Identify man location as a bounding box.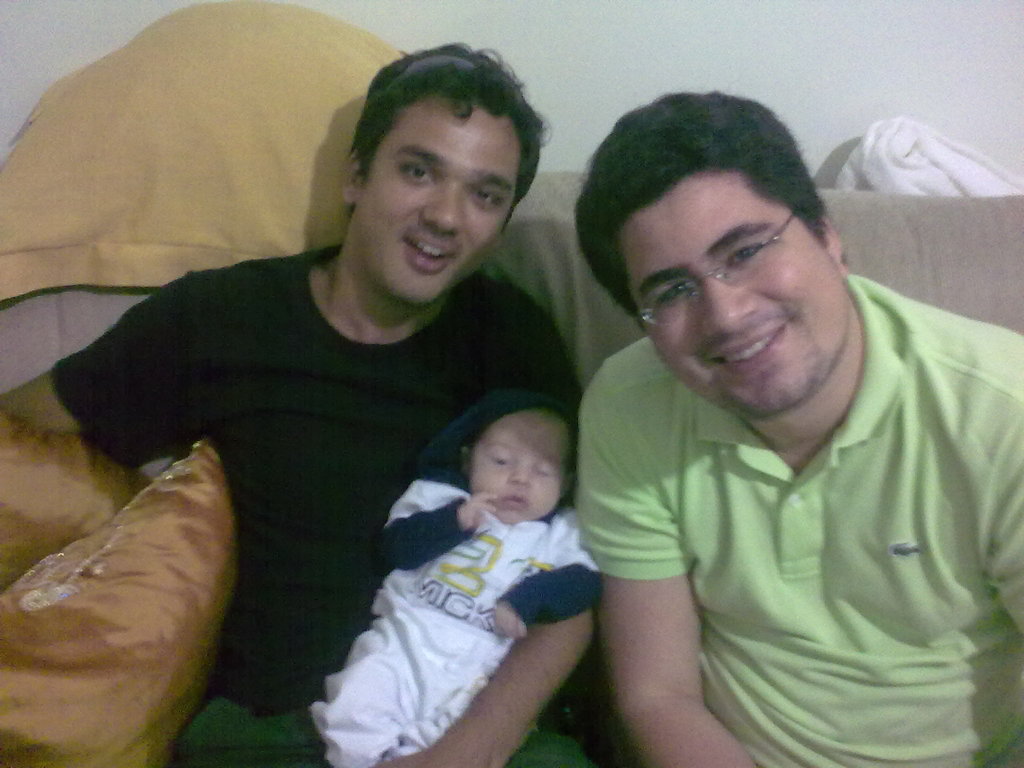
BBox(0, 44, 604, 767).
